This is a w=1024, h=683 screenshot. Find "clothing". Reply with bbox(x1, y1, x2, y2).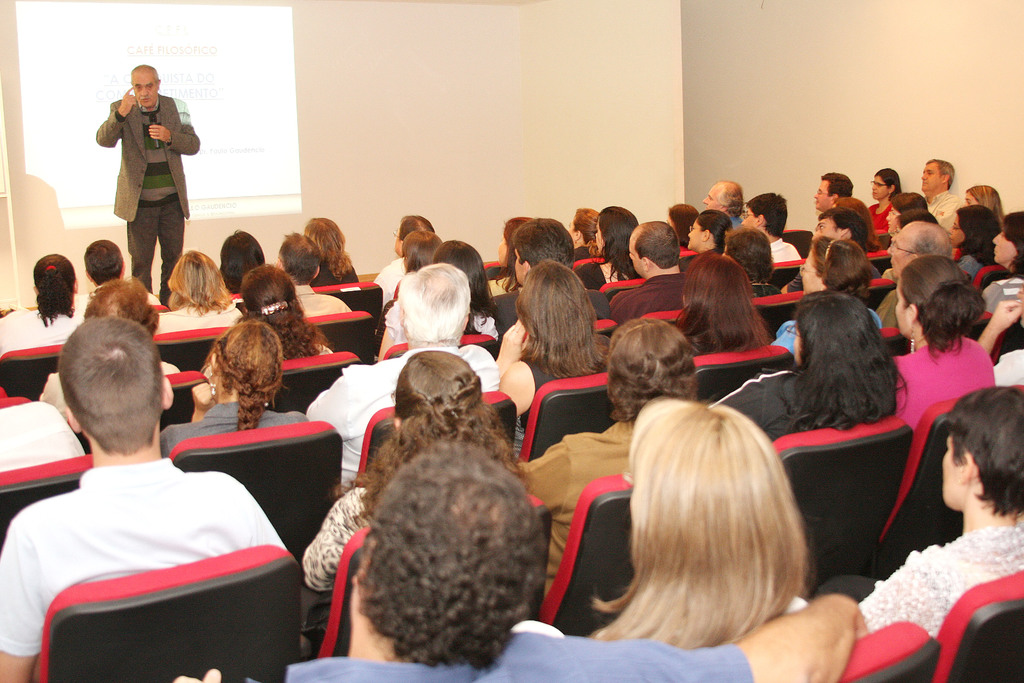
bbox(518, 356, 607, 436).
